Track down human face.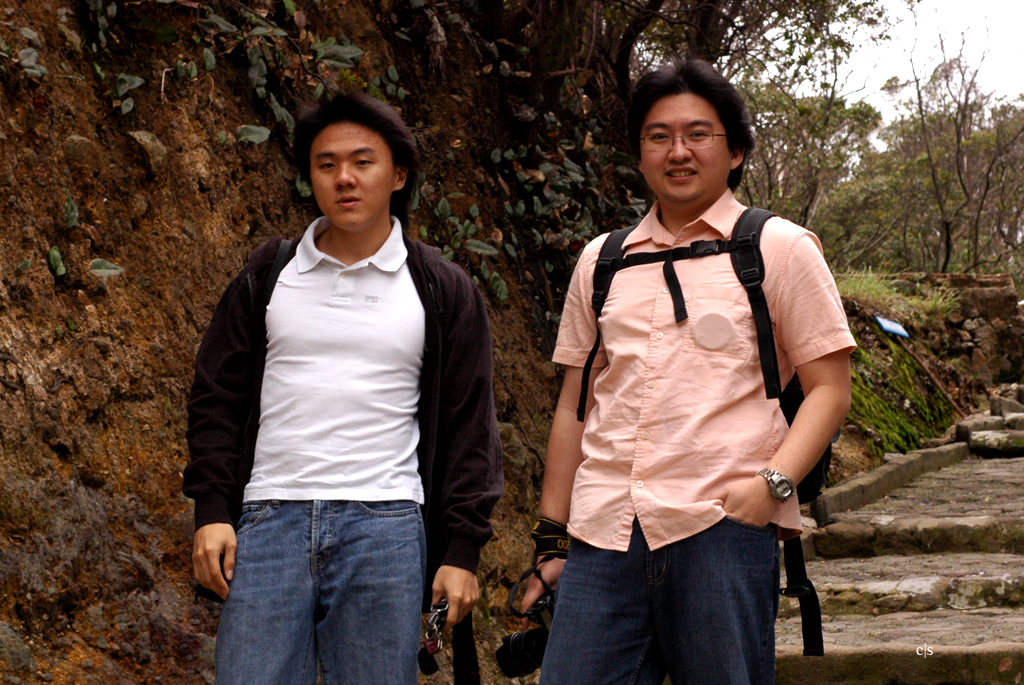
Tracked to [left=304, top=120, right=401, bottom=233].
